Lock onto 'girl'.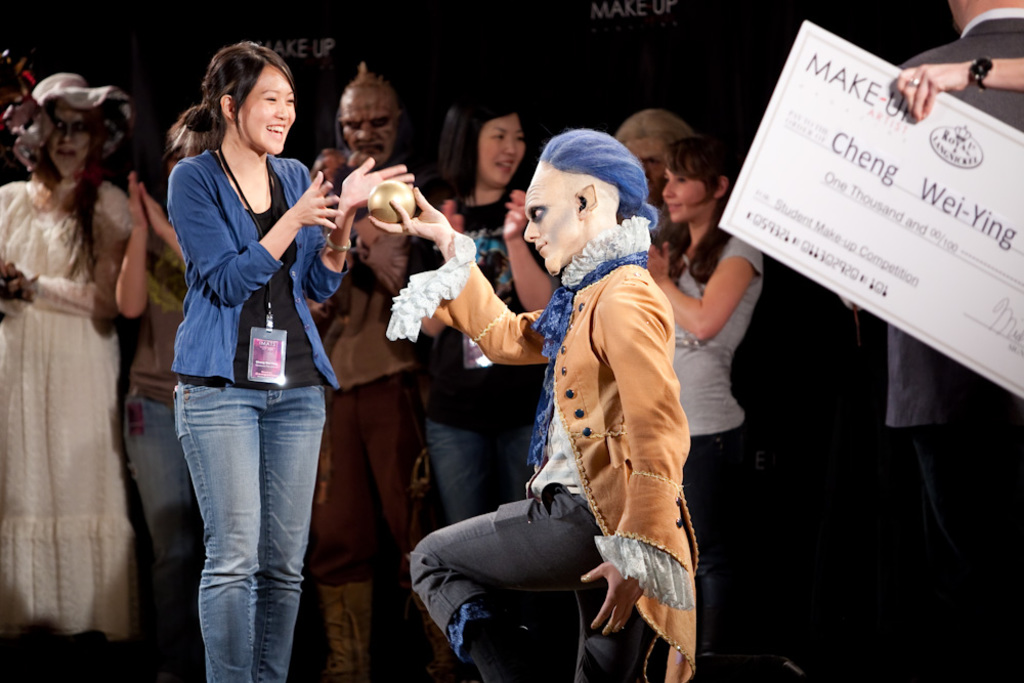
Locked: <box>167,37,412,682</box>.
